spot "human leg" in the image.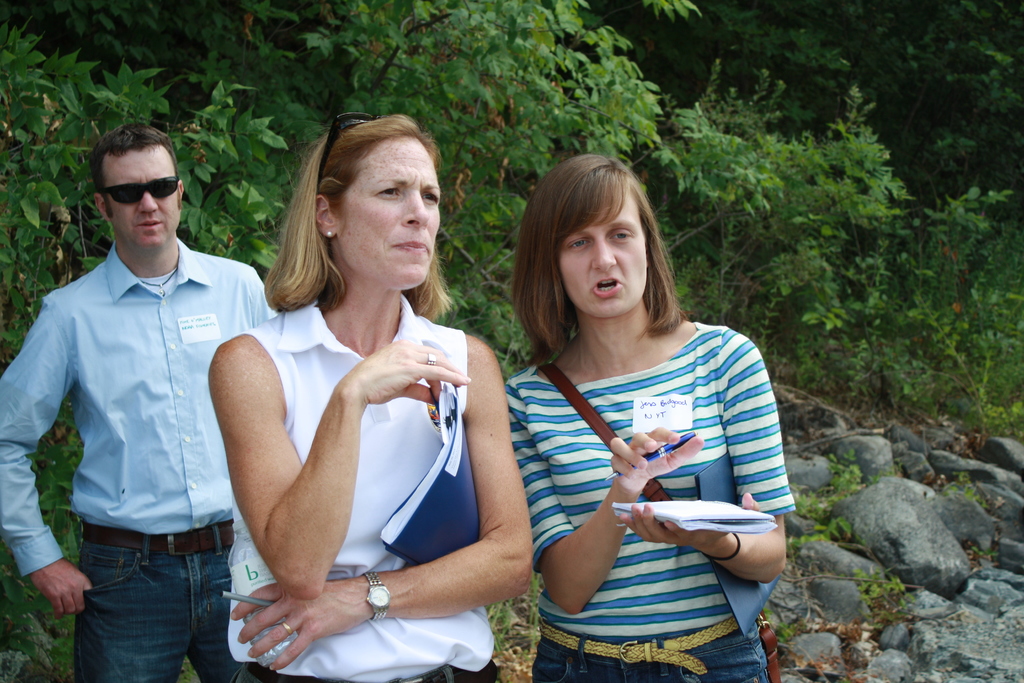
"human leg" found at bbox=(652, 610, 768, 682).
